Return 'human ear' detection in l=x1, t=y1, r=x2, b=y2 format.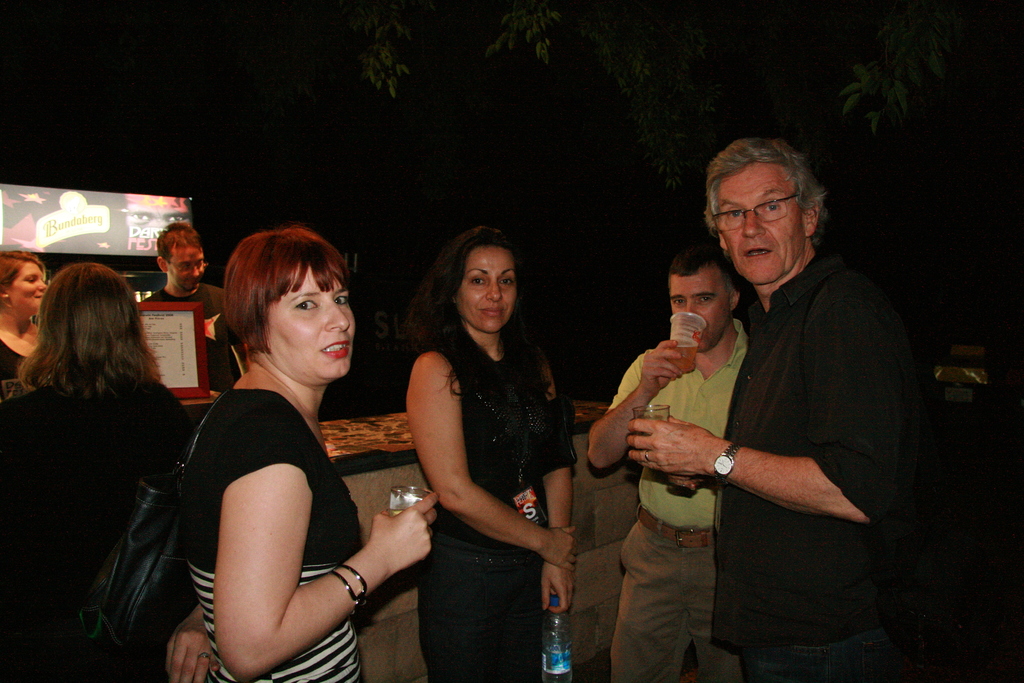
l=726, t=286, r=741, b=314.
